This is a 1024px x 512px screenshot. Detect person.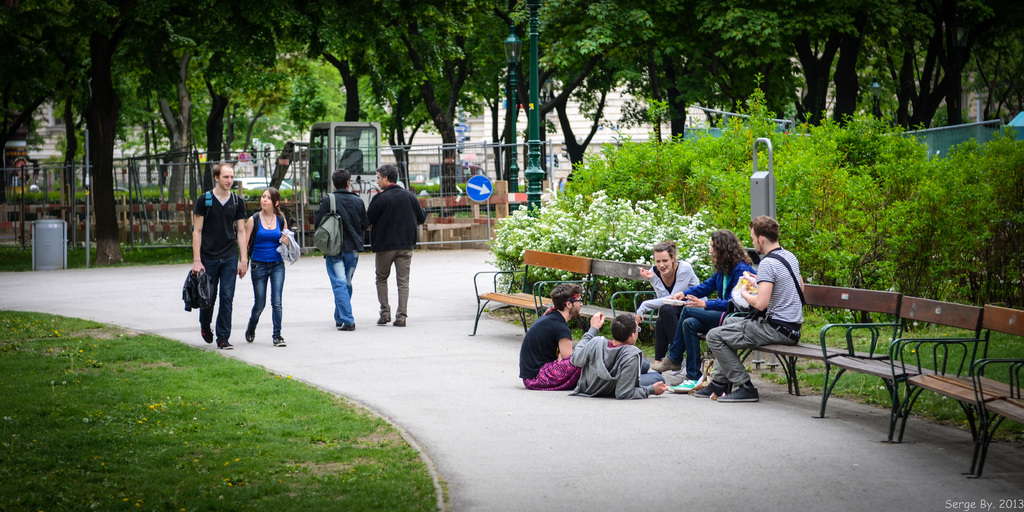
684/210/803/407.
